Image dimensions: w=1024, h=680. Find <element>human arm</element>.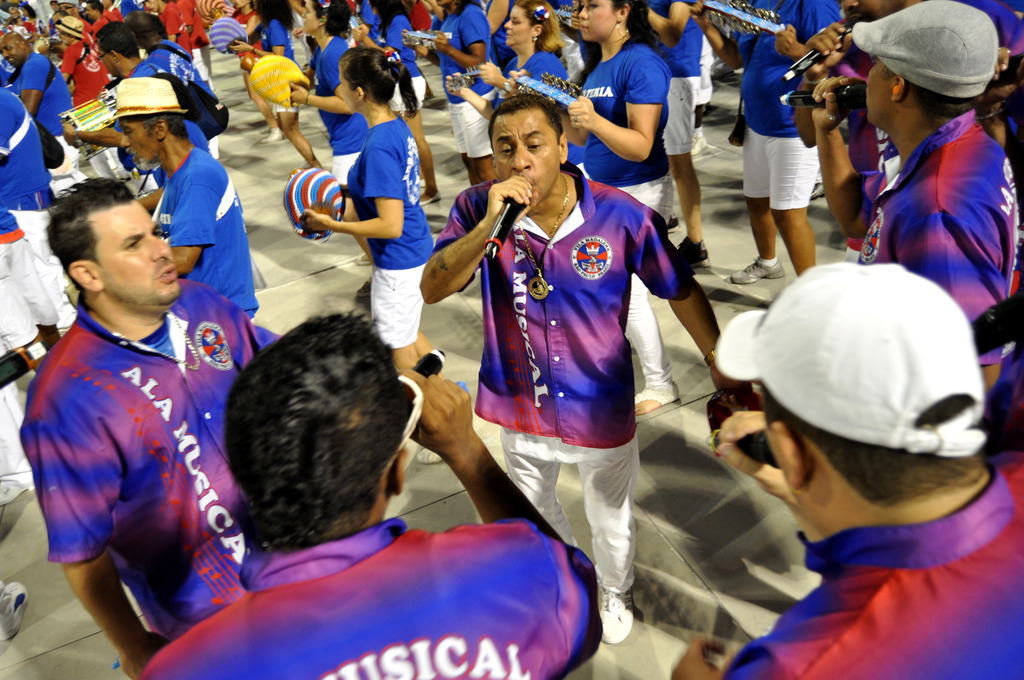
Rect(772, 19, 801, 61).
